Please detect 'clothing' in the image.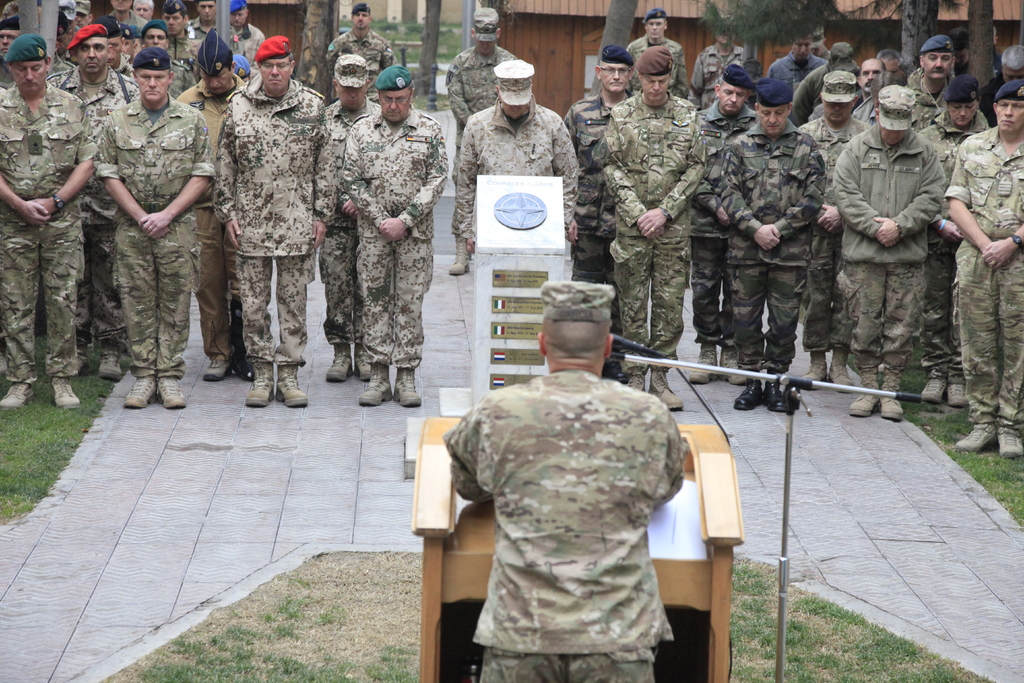
{"left": 175, "top": 73, "right": 253, "bottom": 358}.
